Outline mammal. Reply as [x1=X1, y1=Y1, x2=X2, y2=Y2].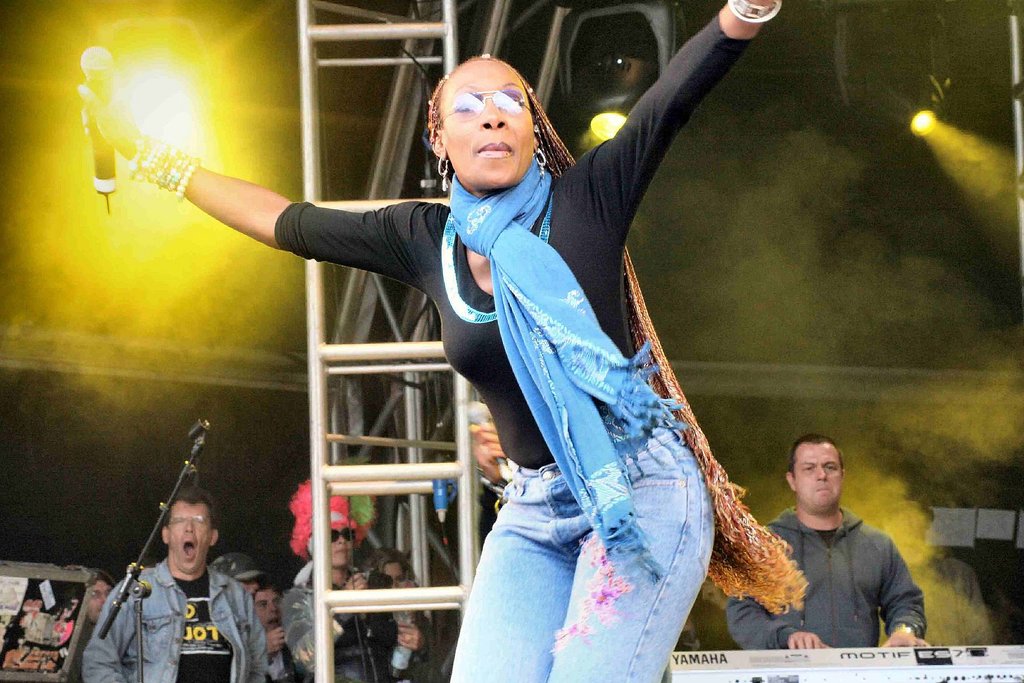
[x1=207, y1=547, x2=265, y2=585].
